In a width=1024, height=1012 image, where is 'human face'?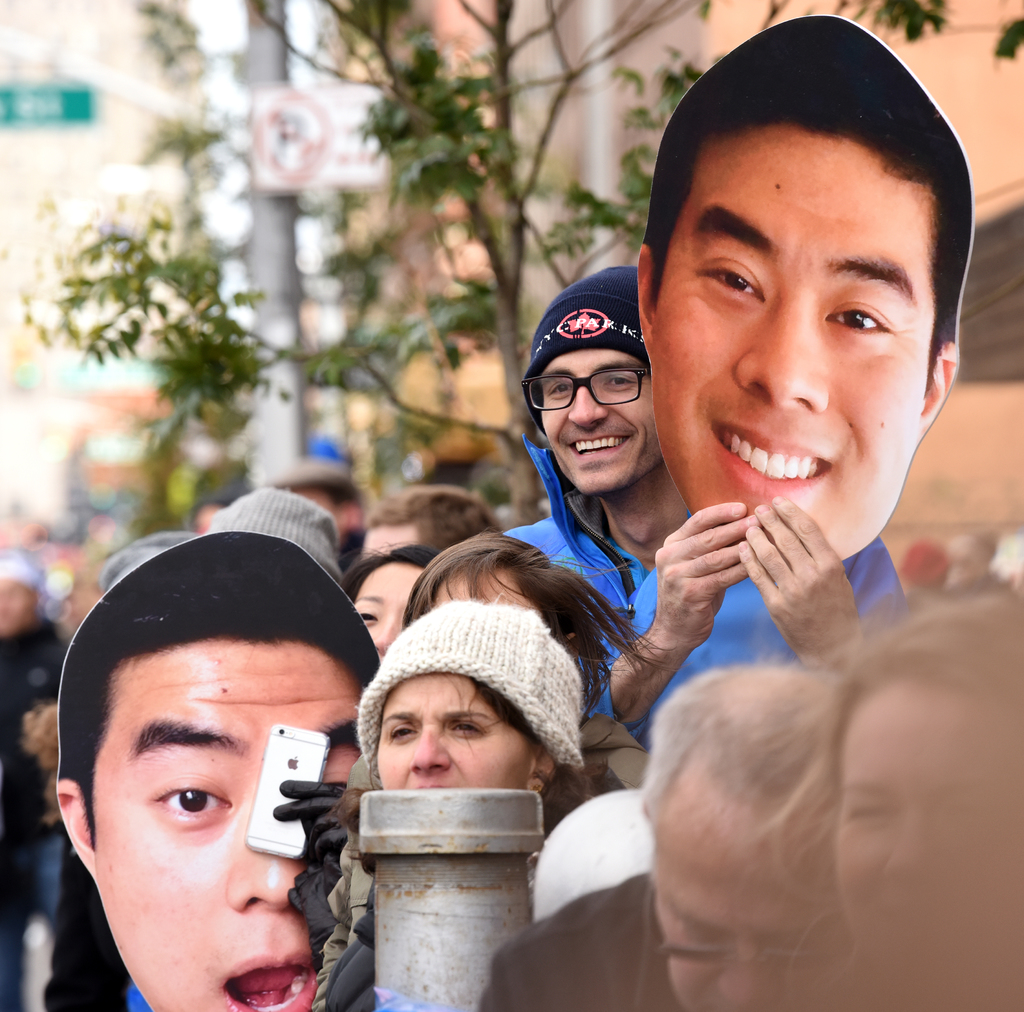
locate(376, 670, 539, 789).
